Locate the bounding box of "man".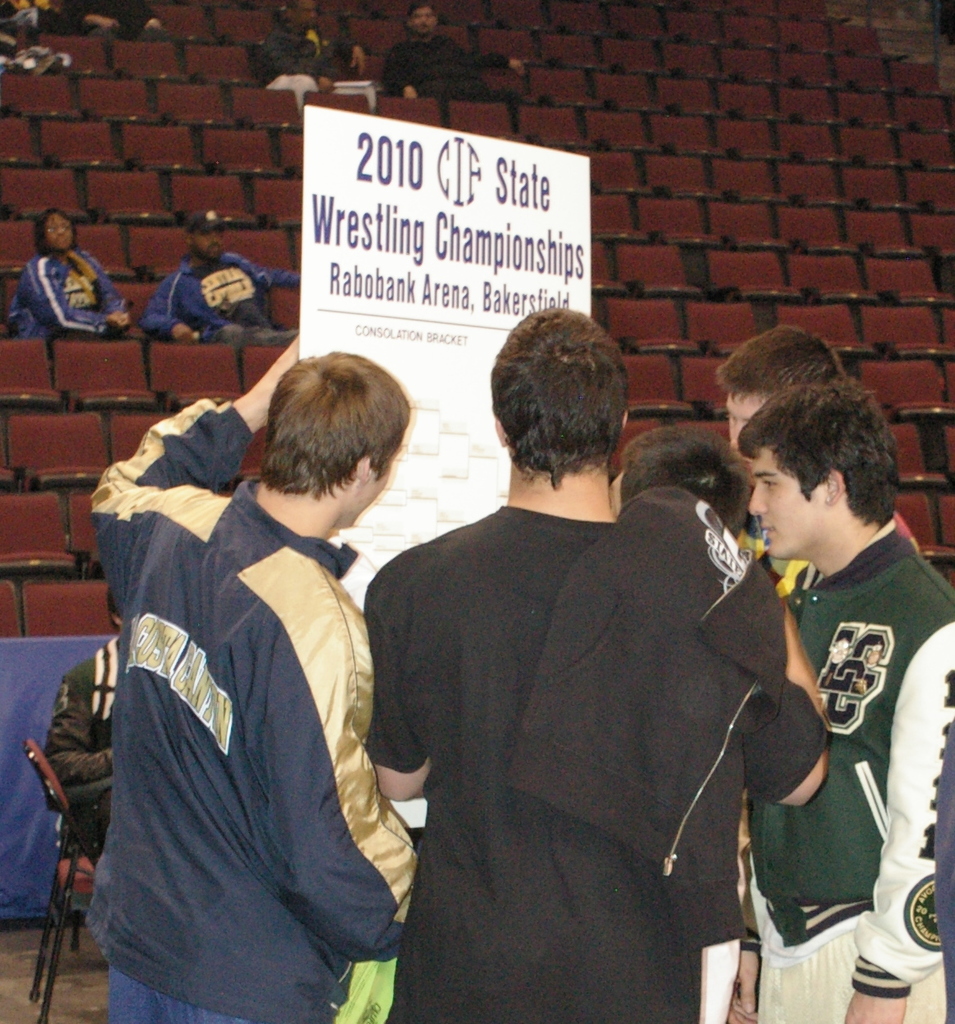
Bounding box: <region>77, 328, 417, 1023</region>.
